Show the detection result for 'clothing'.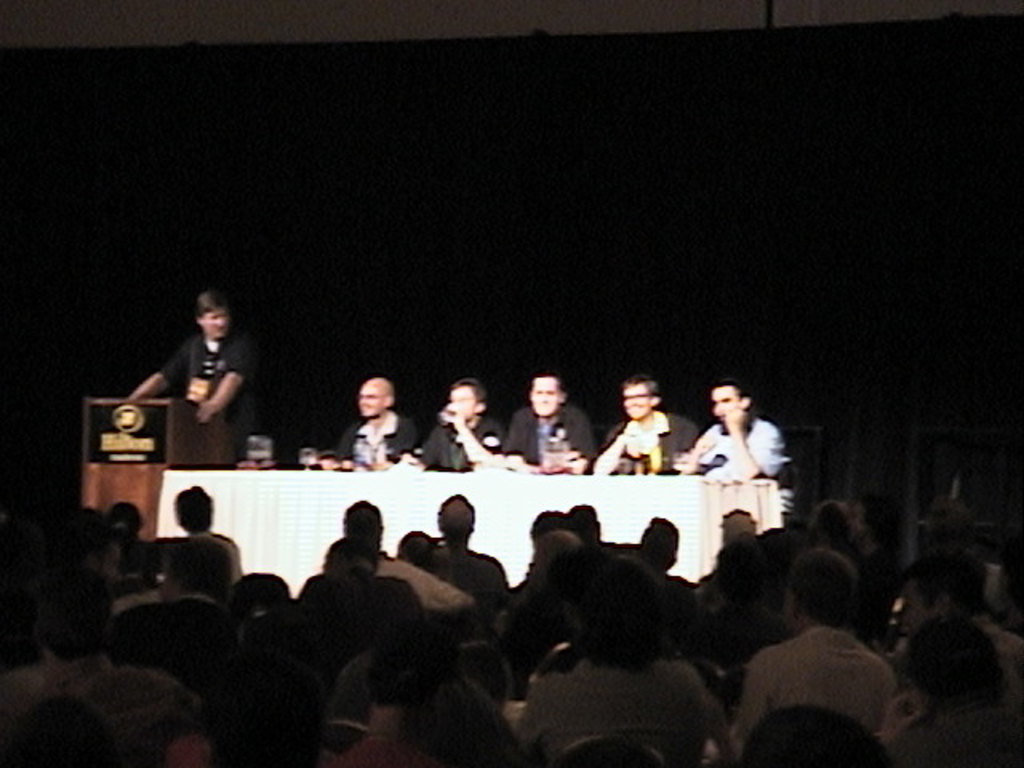
406/413/498/480.
